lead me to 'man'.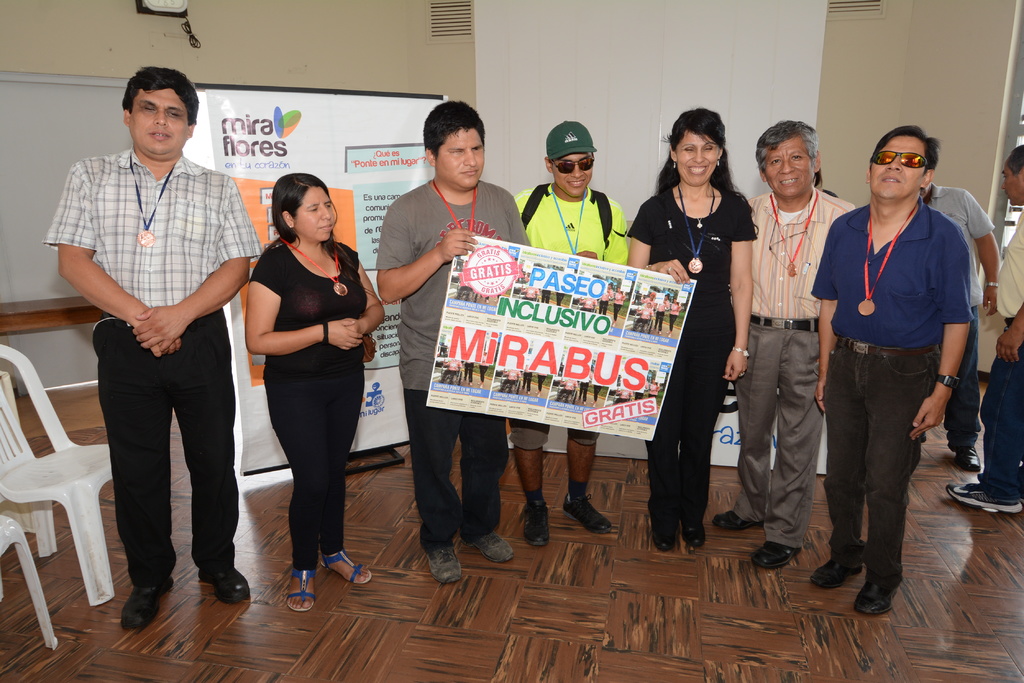
Lead to [left=737, top=113, right=856, bottom=577].
